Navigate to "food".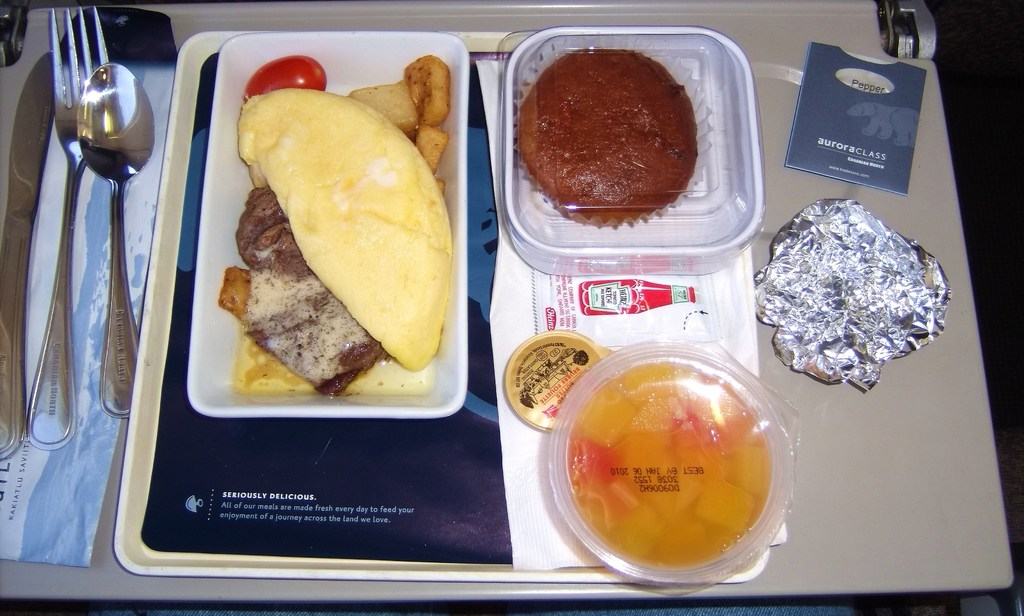
Navigation target: detection(538, 54, 709, 213).
